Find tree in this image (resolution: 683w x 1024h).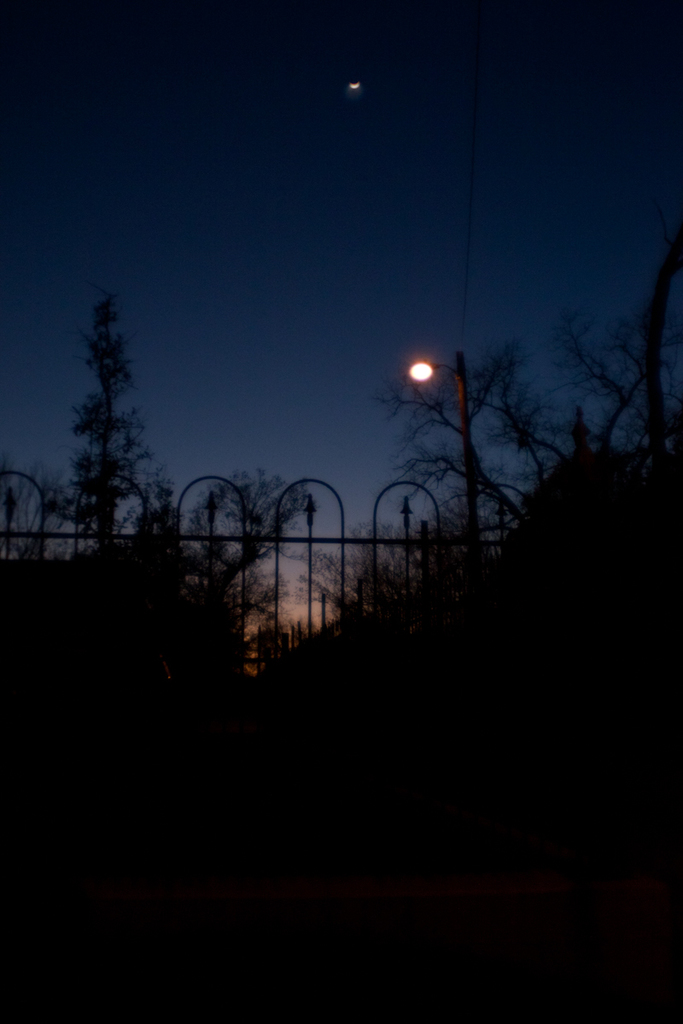
x1=371, y1=344, x2=517, y2=589.
